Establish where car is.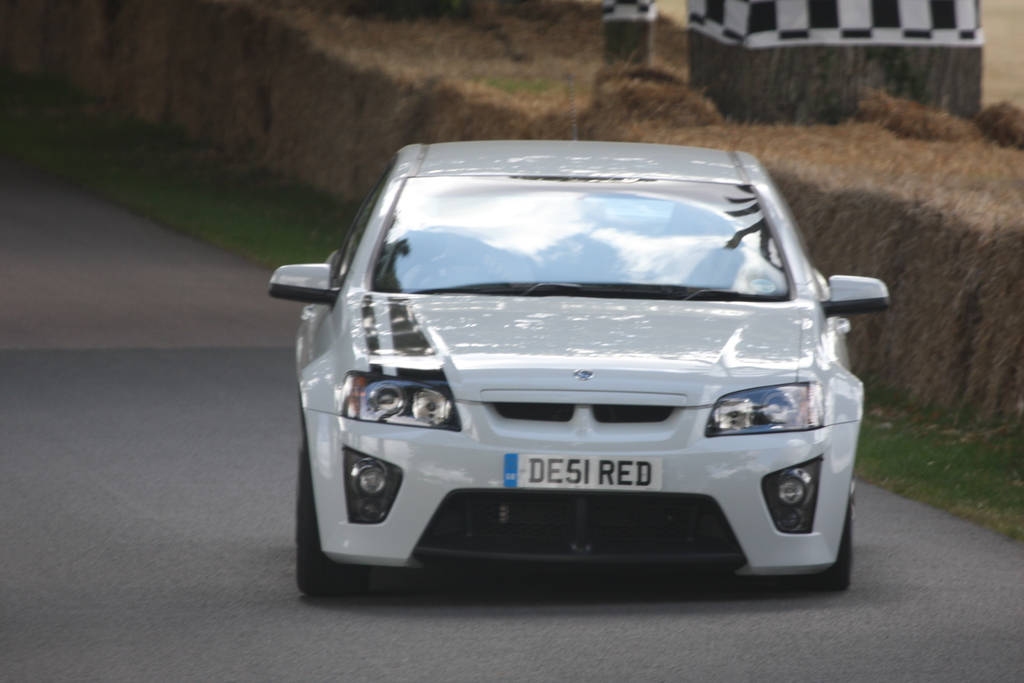
Established at [left=273, top=129, right=881, bottom=602].
